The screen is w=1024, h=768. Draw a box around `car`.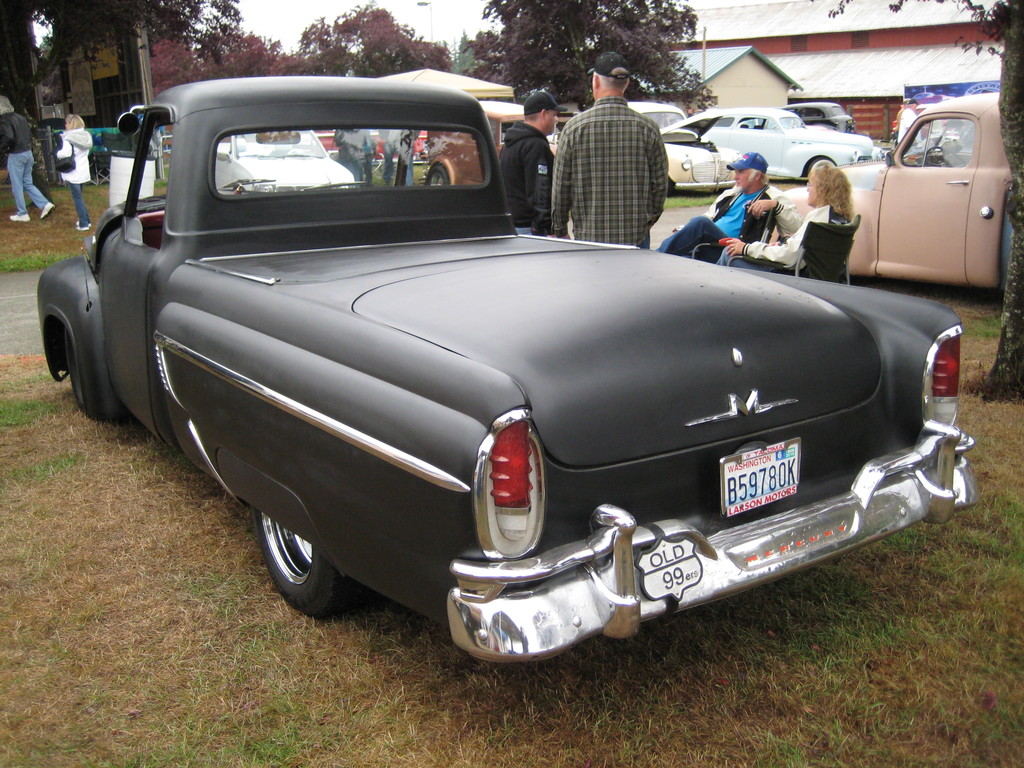
bbox(705, 77, 1023, 289).
